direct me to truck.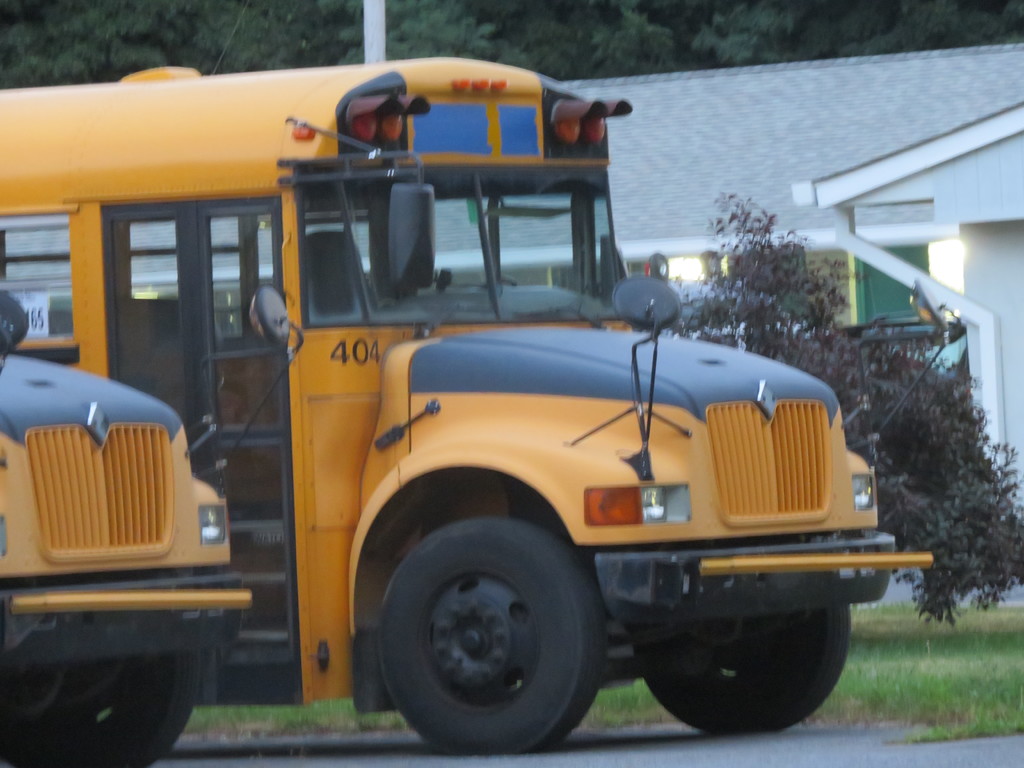
Direction: (77, 100, 913, 738).
